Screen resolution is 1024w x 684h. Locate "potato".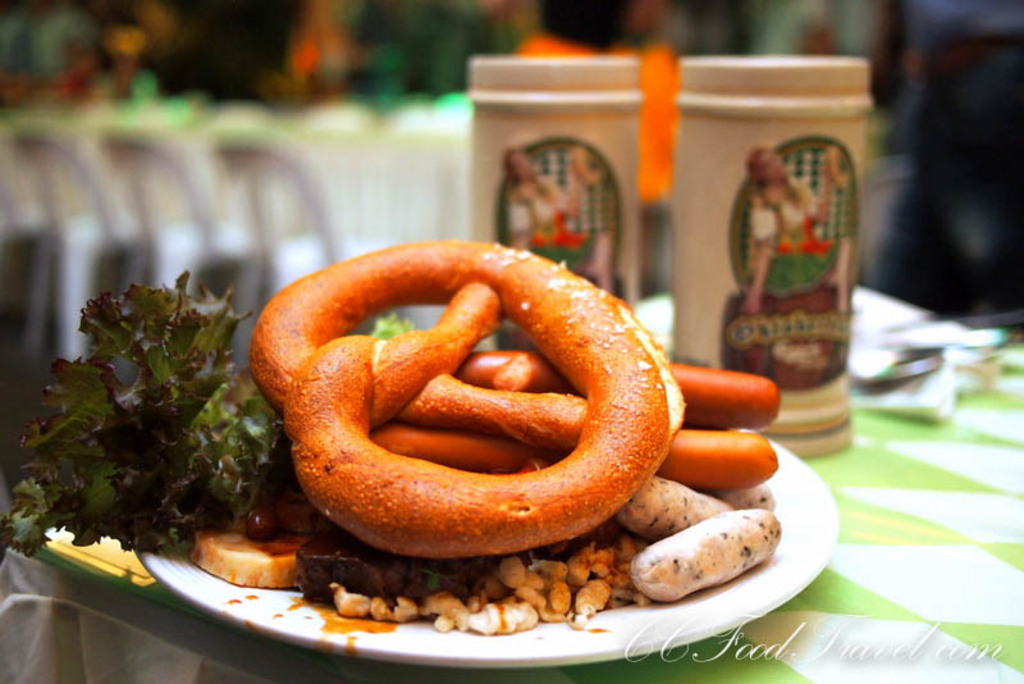
614:473:733:541.
